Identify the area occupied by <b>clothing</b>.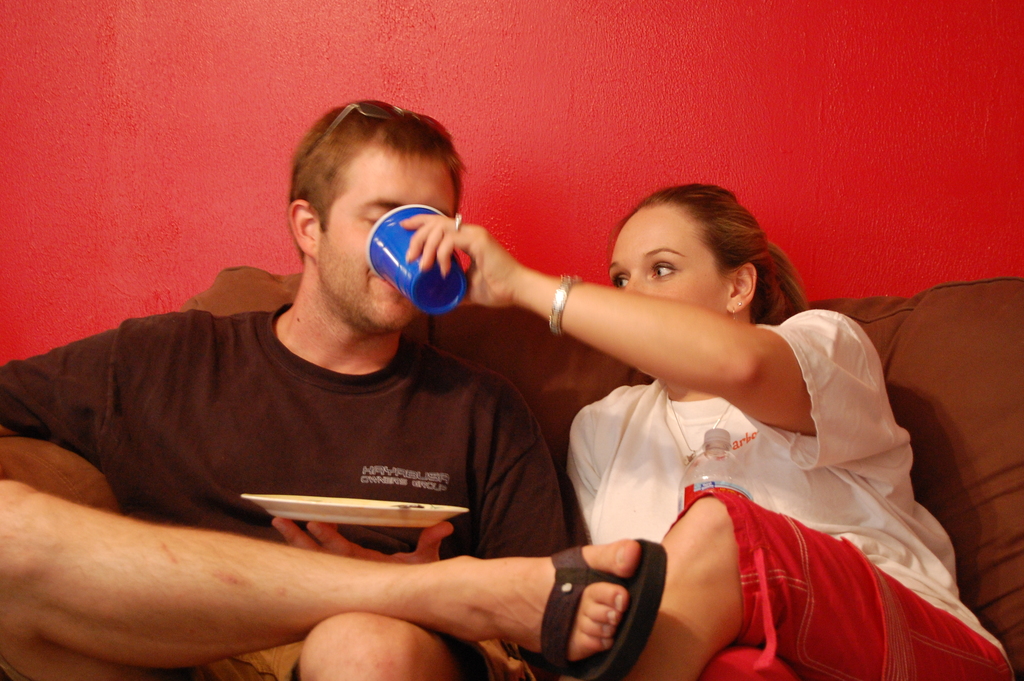
Area: left=0, top=290, right=572, bottom=680.
